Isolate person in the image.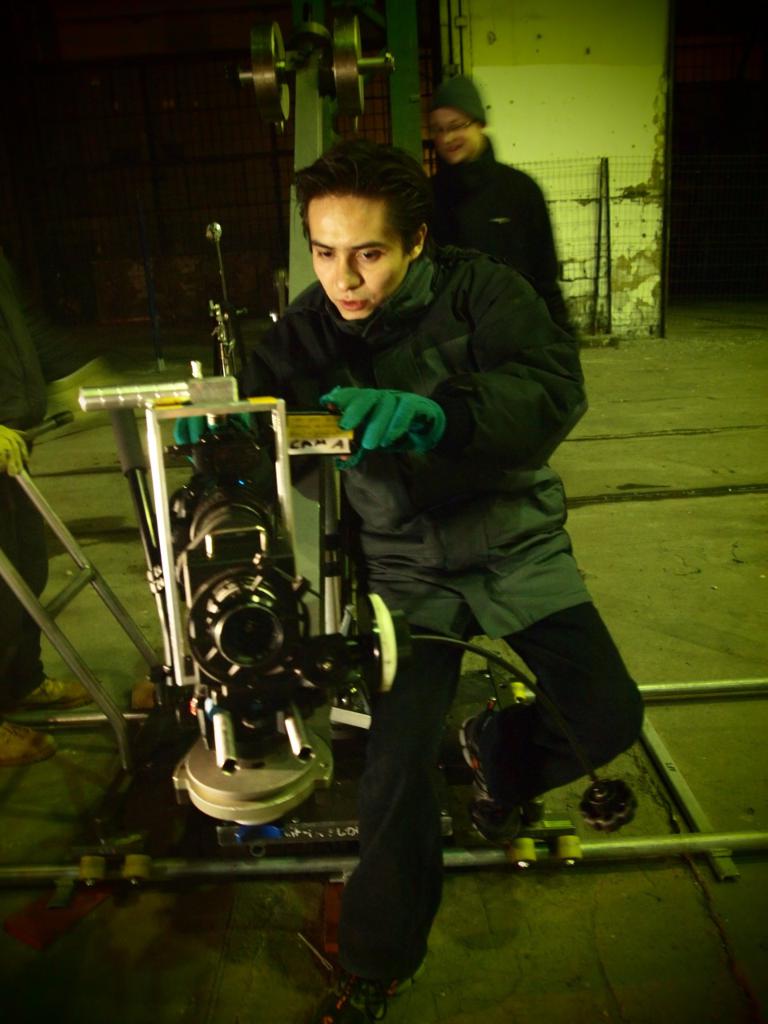
Isolated region: BBox(197, 110, 590, 934).
